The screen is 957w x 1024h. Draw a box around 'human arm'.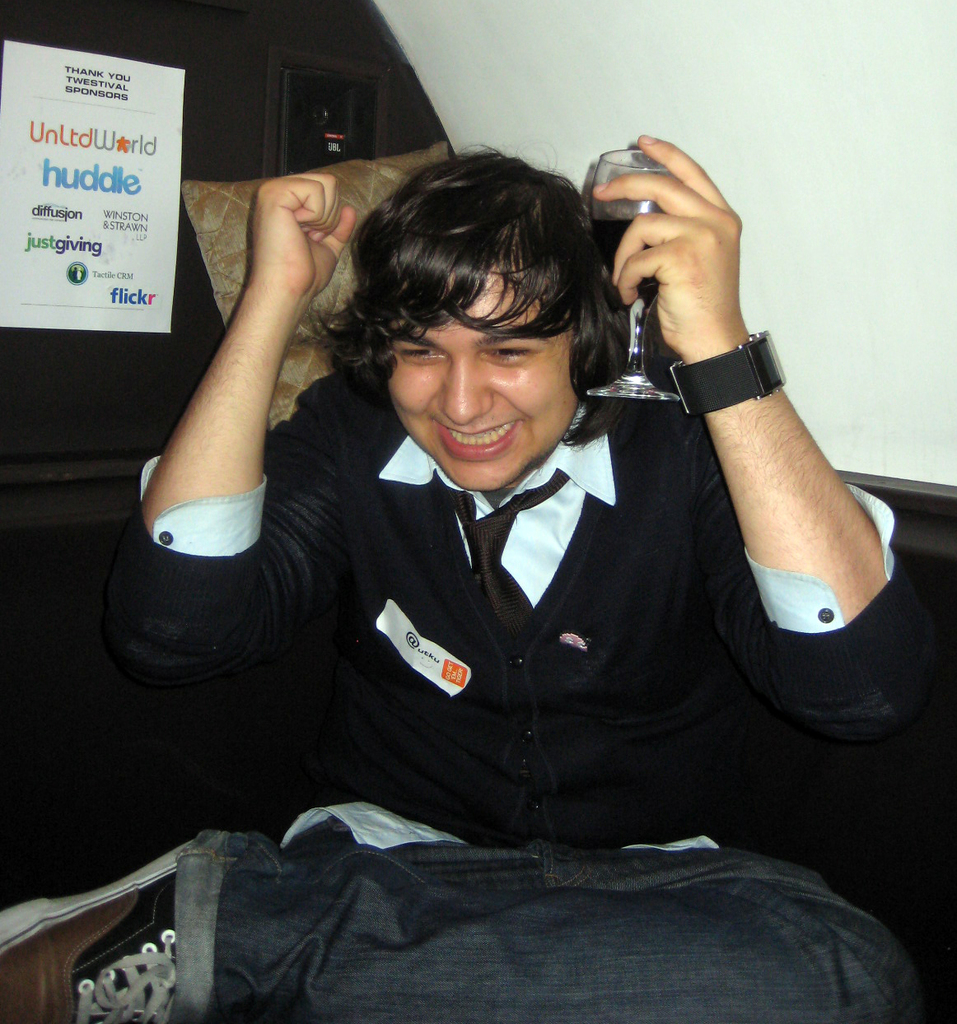
{"left": 132, "top": 169, "right": 362, "bottom": 676}.
